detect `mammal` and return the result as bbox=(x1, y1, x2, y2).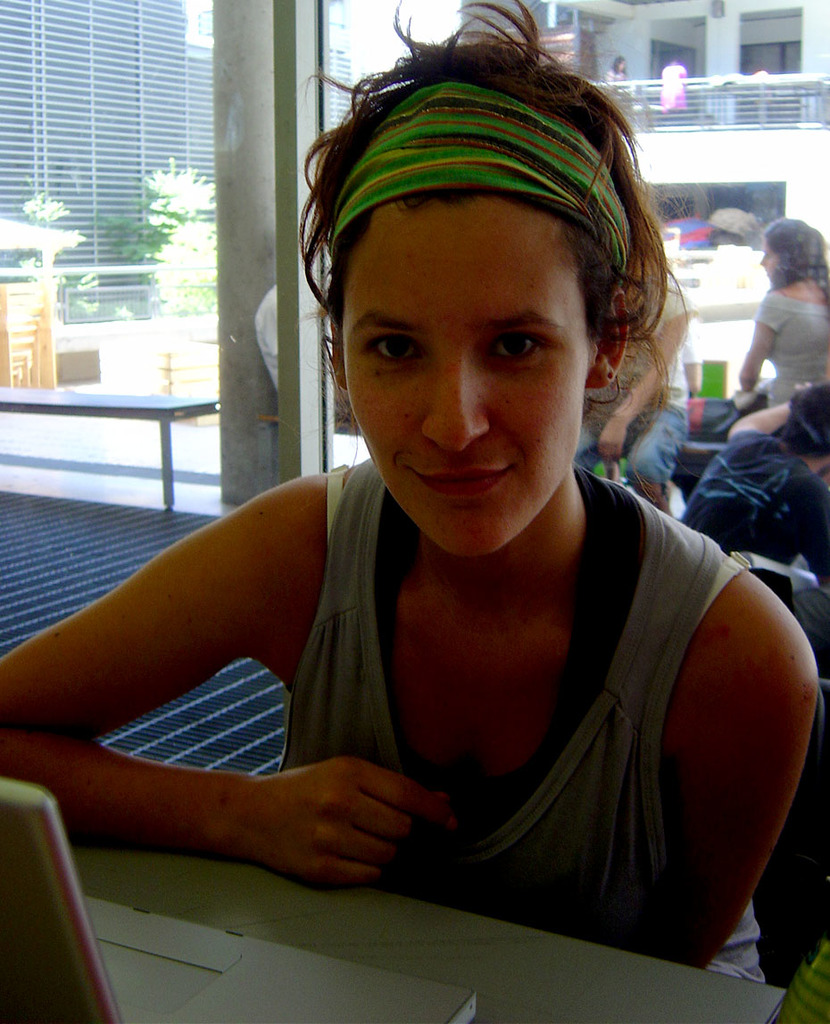
bbox=(0, 0, 829, 982).
